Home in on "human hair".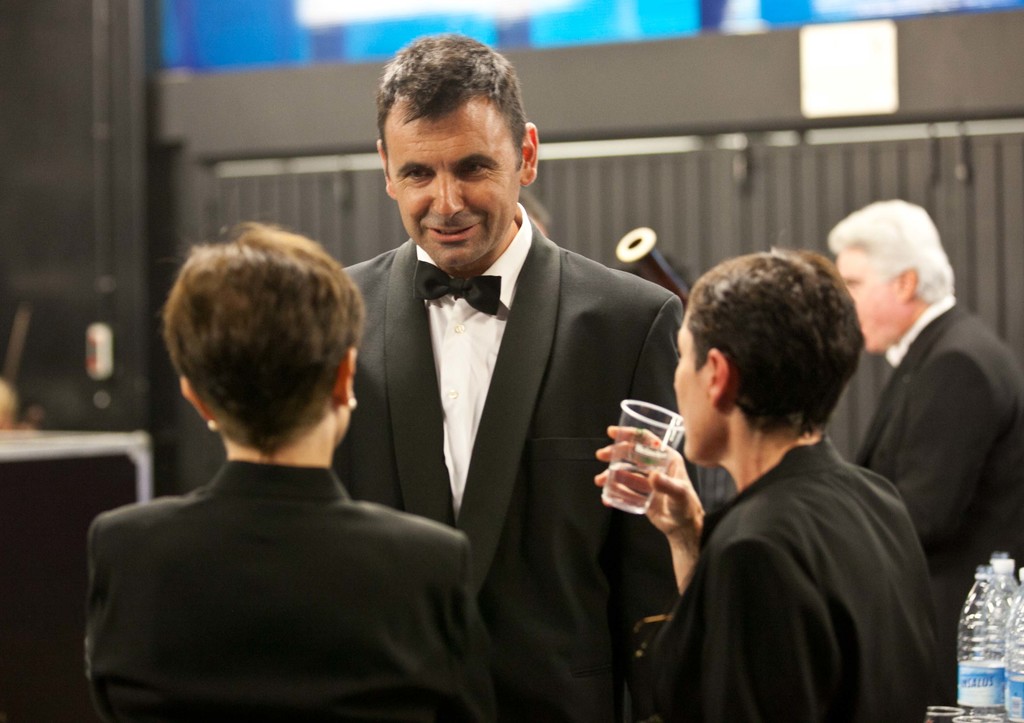
Homed in at [left=829, top=197, right=955, bottom=306].
